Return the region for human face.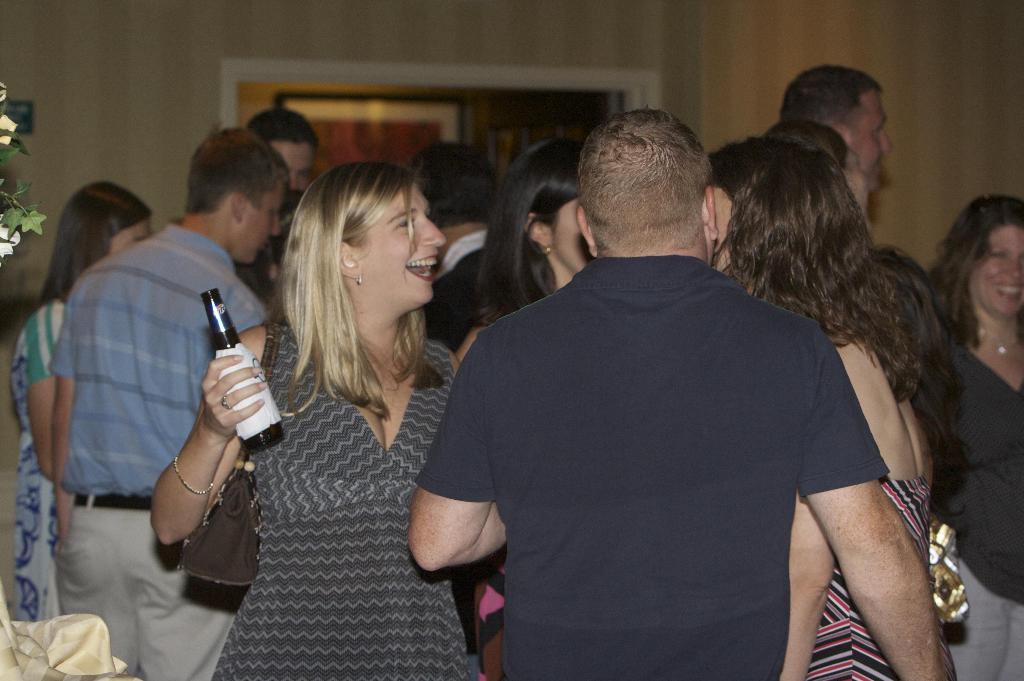
x1=237 y1=181 x2=284 y2=263.
